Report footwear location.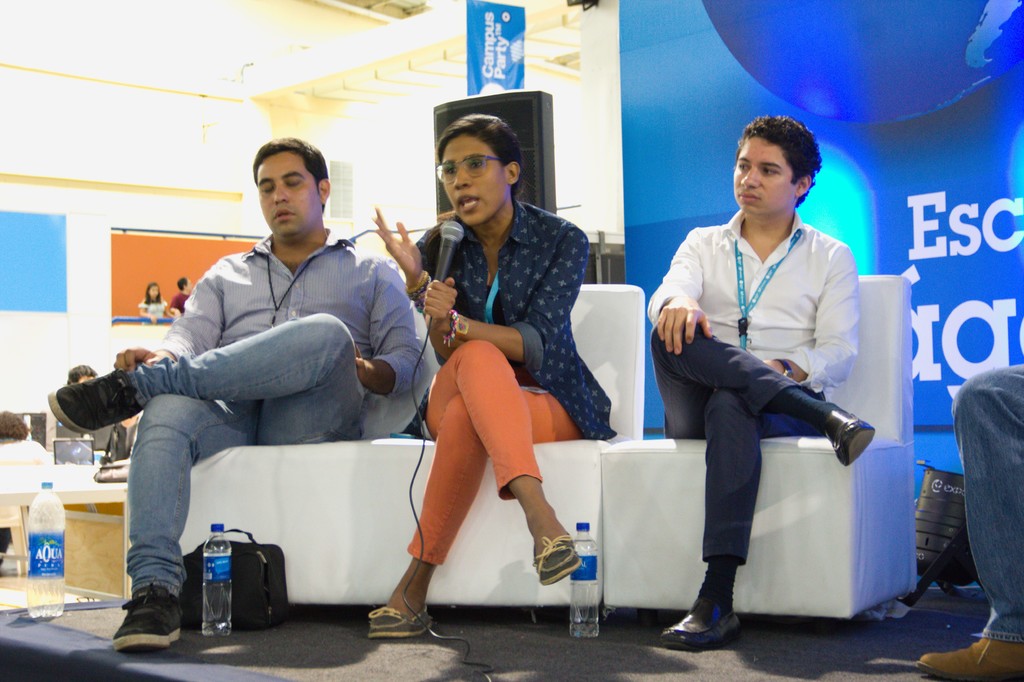
Report: box(110, 582, 184, 650).
